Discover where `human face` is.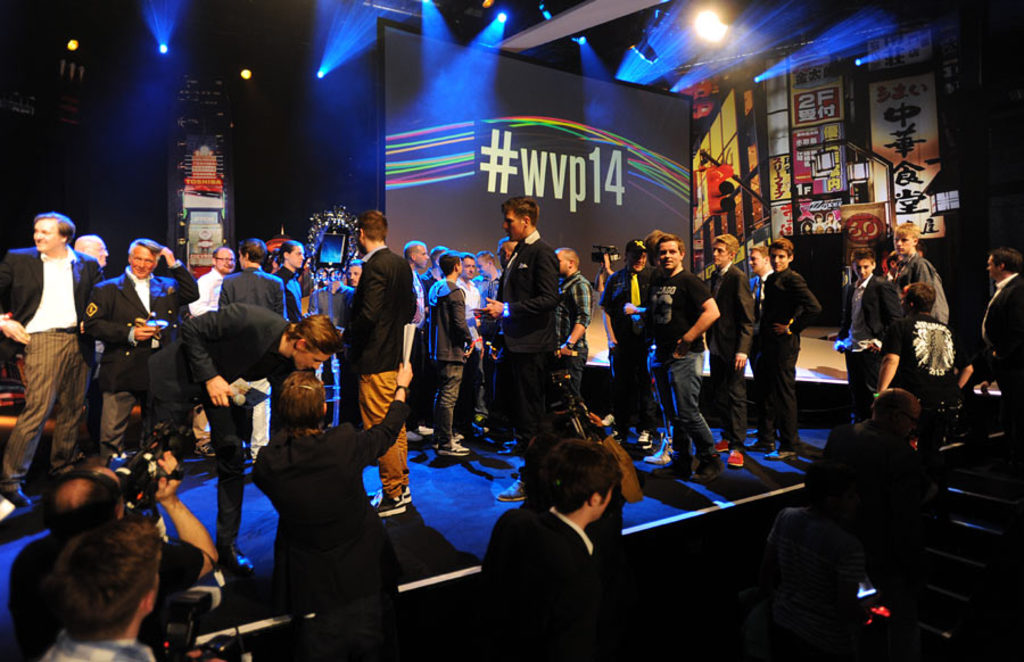
Discovered at left=477, top=257, right=488, bottom=276.
